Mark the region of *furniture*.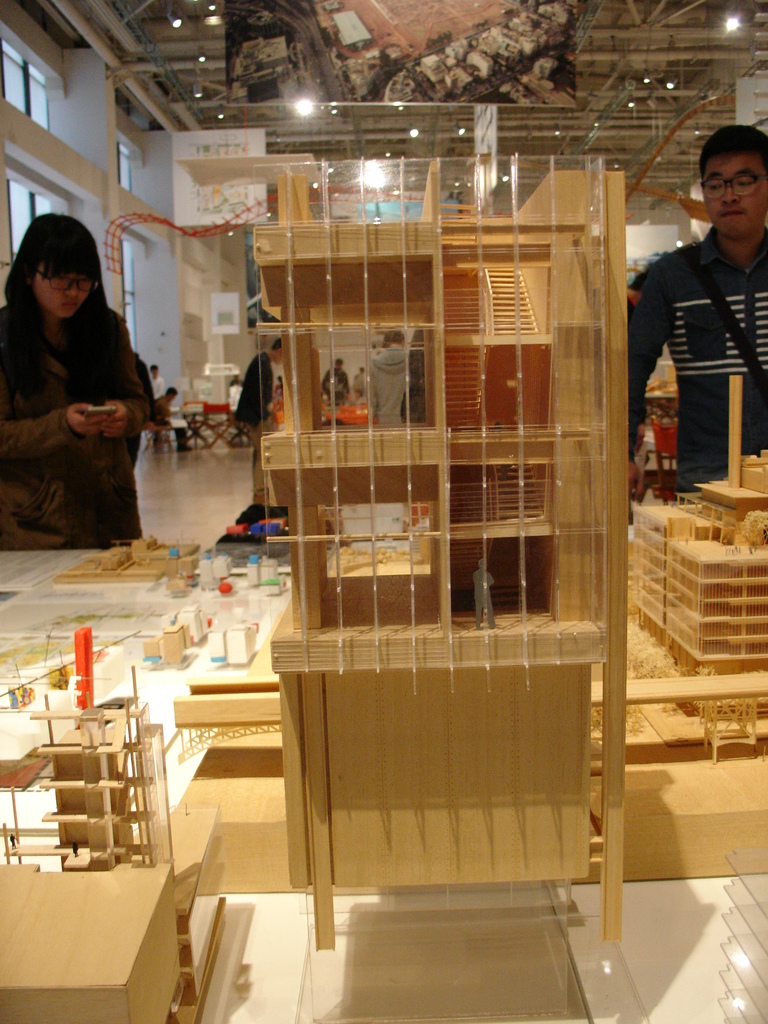
Region: select_region(143, 400, 234, 445).
